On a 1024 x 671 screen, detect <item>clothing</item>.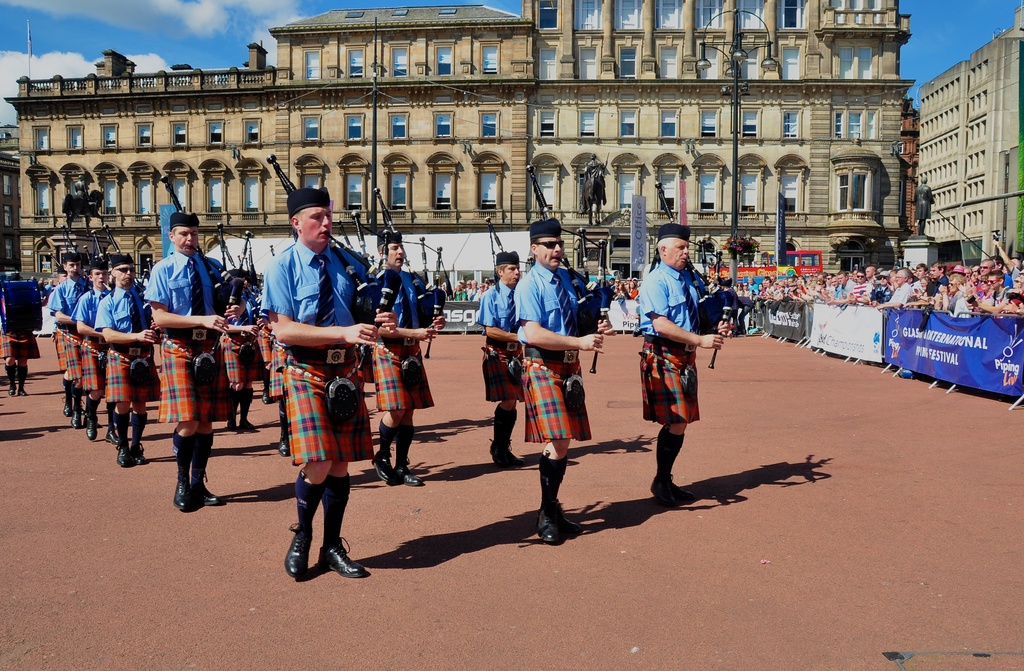
bbox=[639, 263, 699, 418].
